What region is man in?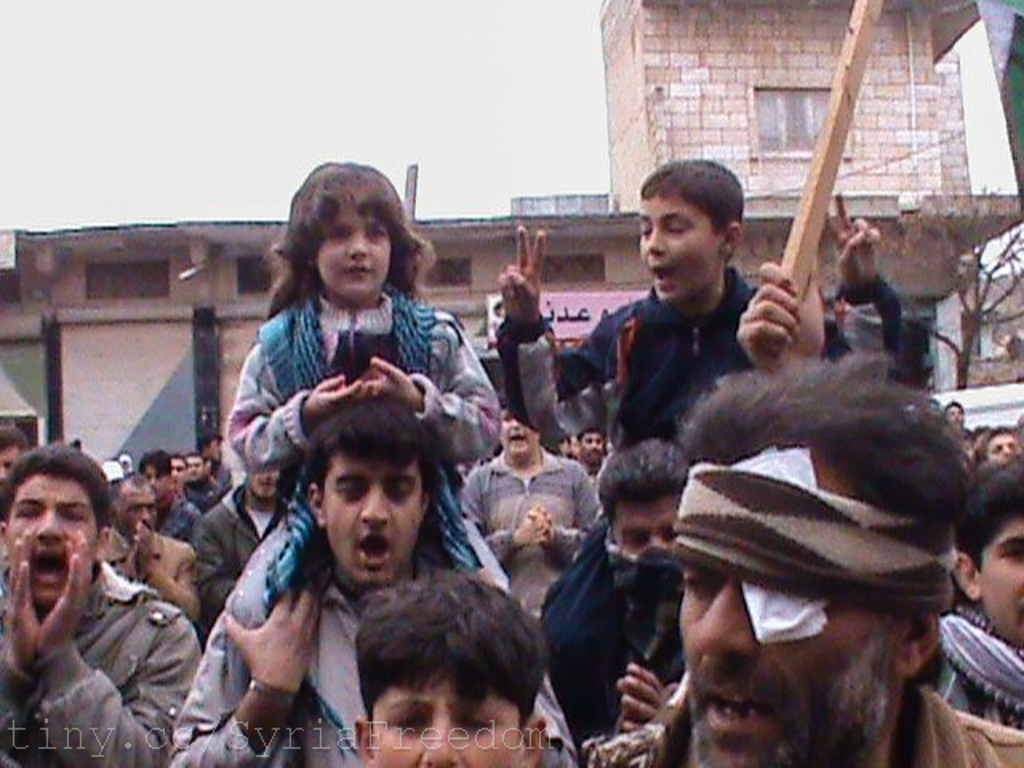
pyautogui.locateOnScreen(974, 421, 1022, 470).
